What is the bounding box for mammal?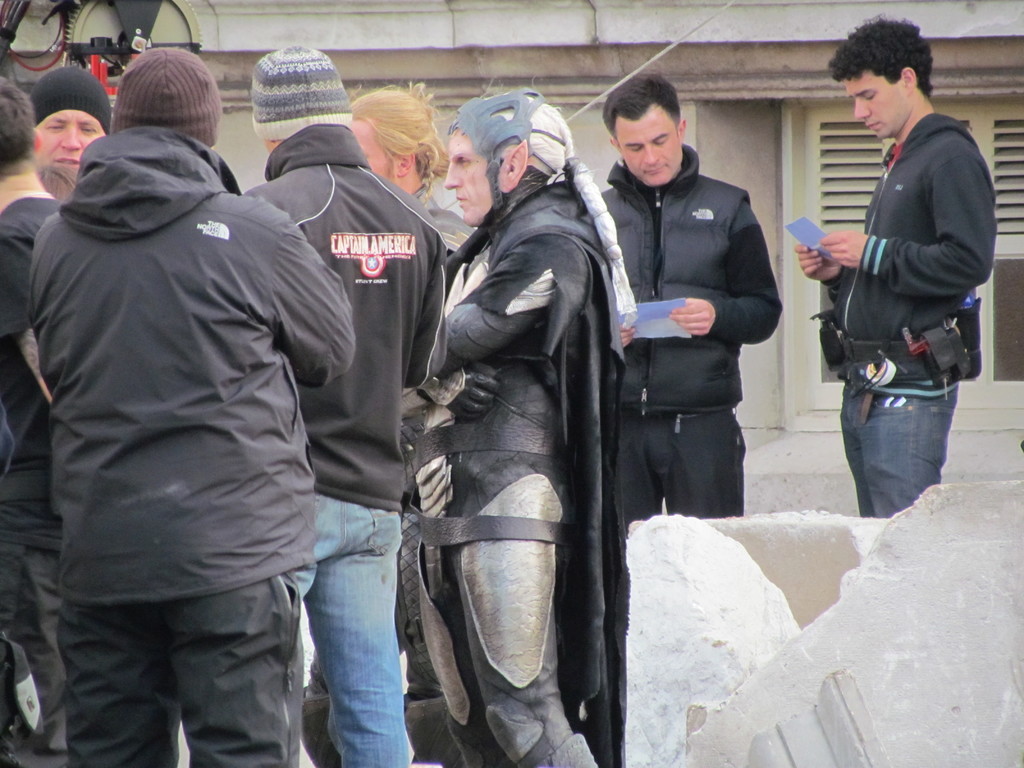
602:69:779:520.
